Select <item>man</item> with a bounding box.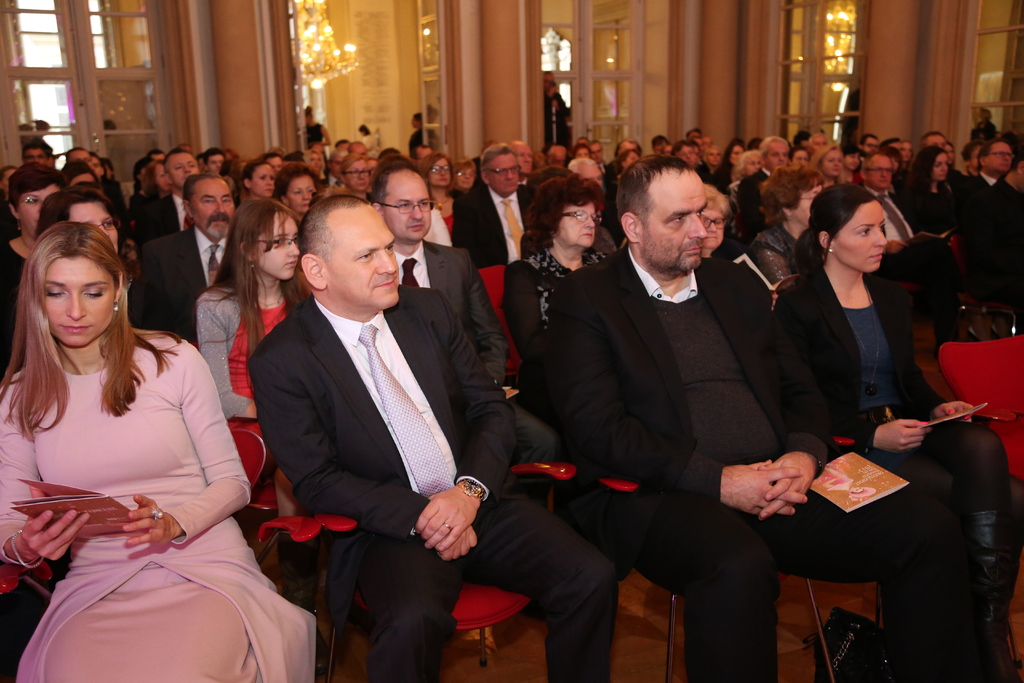
<region>134, 171, 236, 353</region>.
